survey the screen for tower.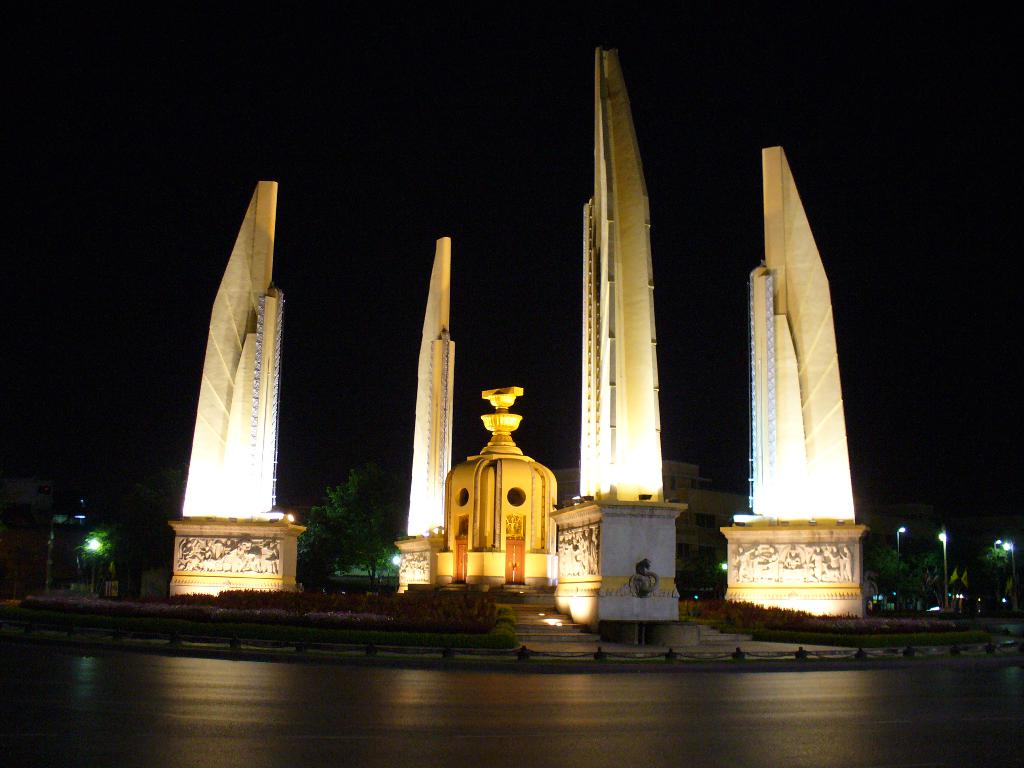
Survey found: crop(554, 47, 692, 631).
